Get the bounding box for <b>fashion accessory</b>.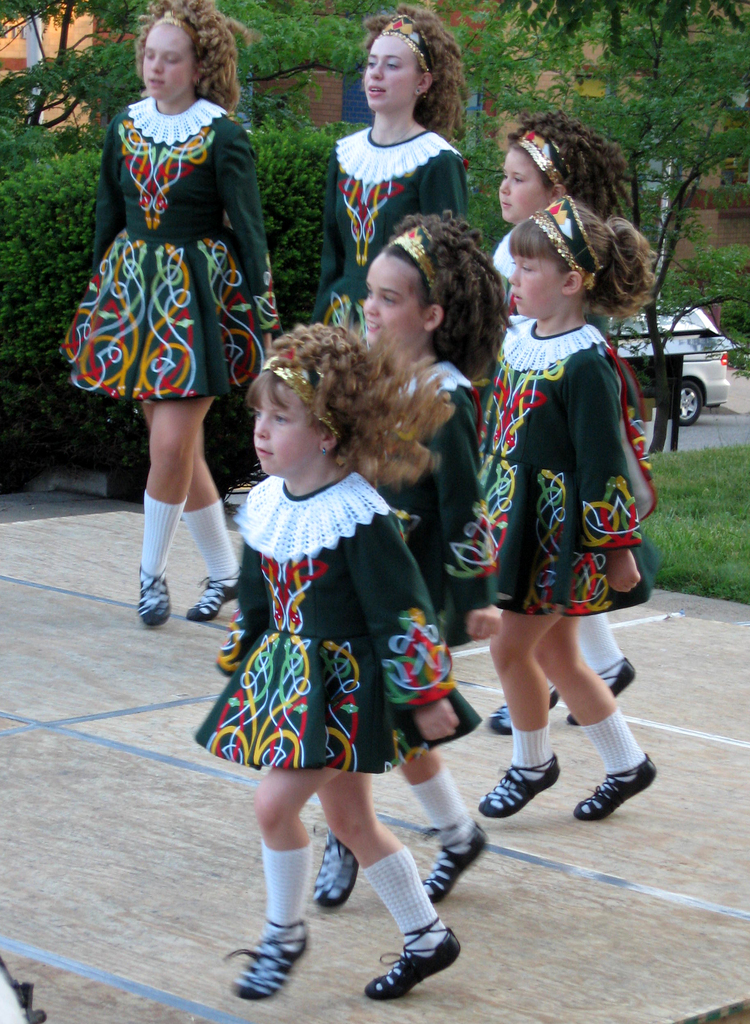
rect(150, 12, 206, 54).
